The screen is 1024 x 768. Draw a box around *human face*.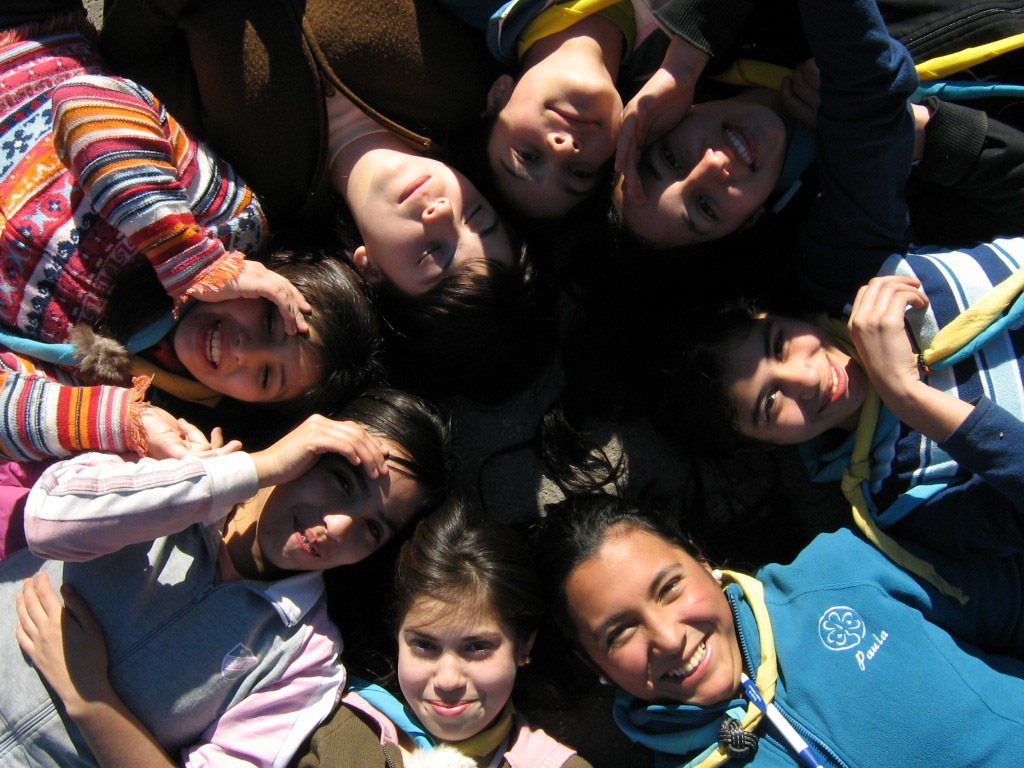
[567, 532, 734, 700].
